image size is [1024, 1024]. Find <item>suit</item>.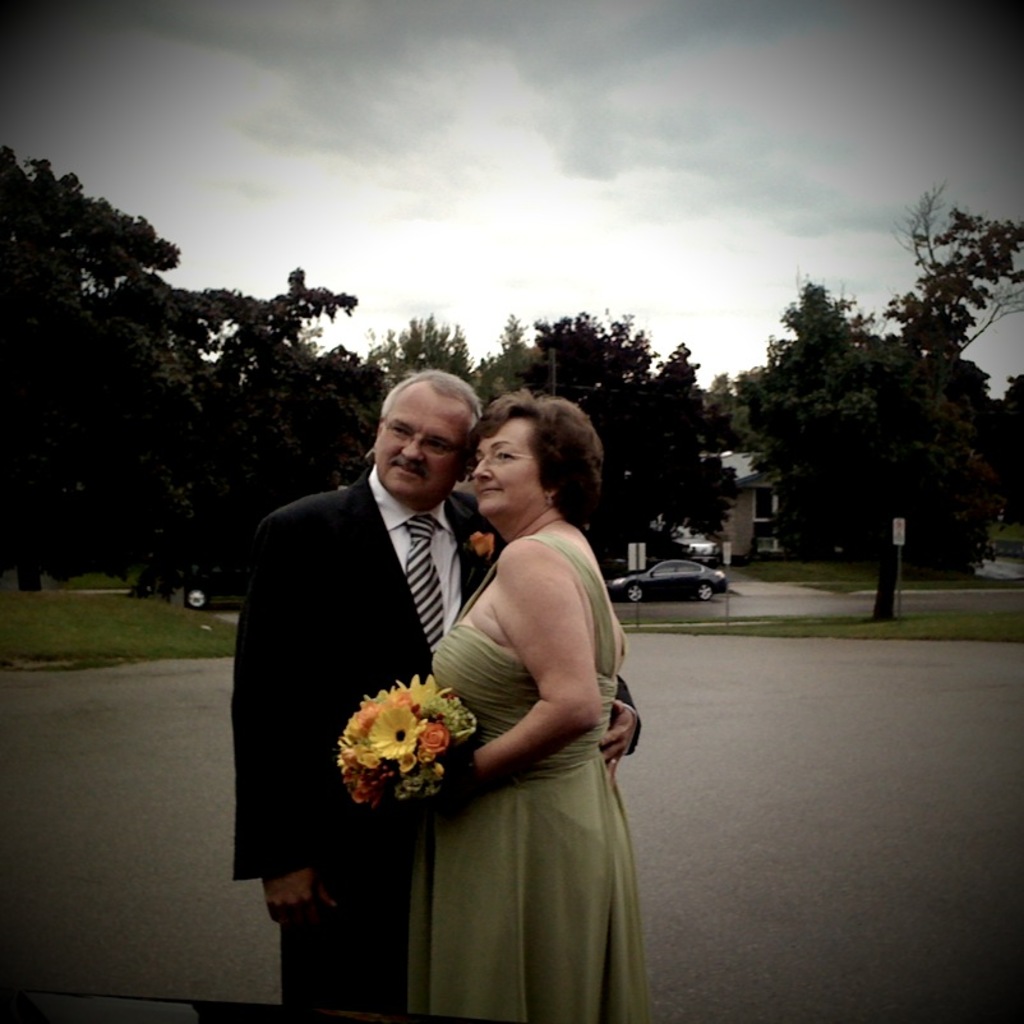
244:378:515:927.
